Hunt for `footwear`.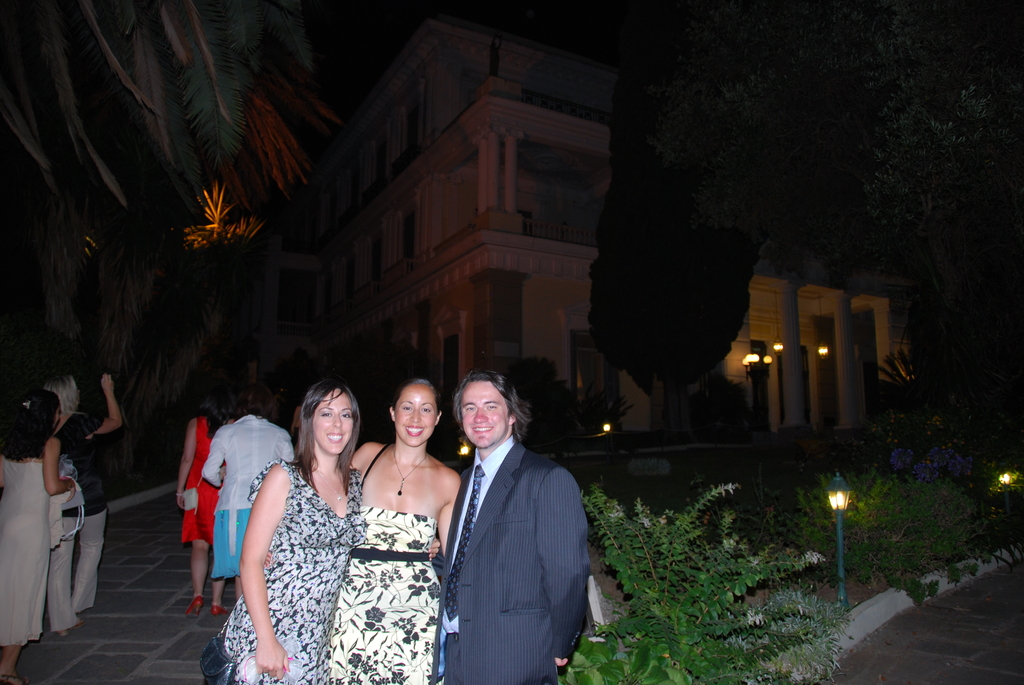
Hunted down at x1=207, y1=605, x2=228, y2=617.
